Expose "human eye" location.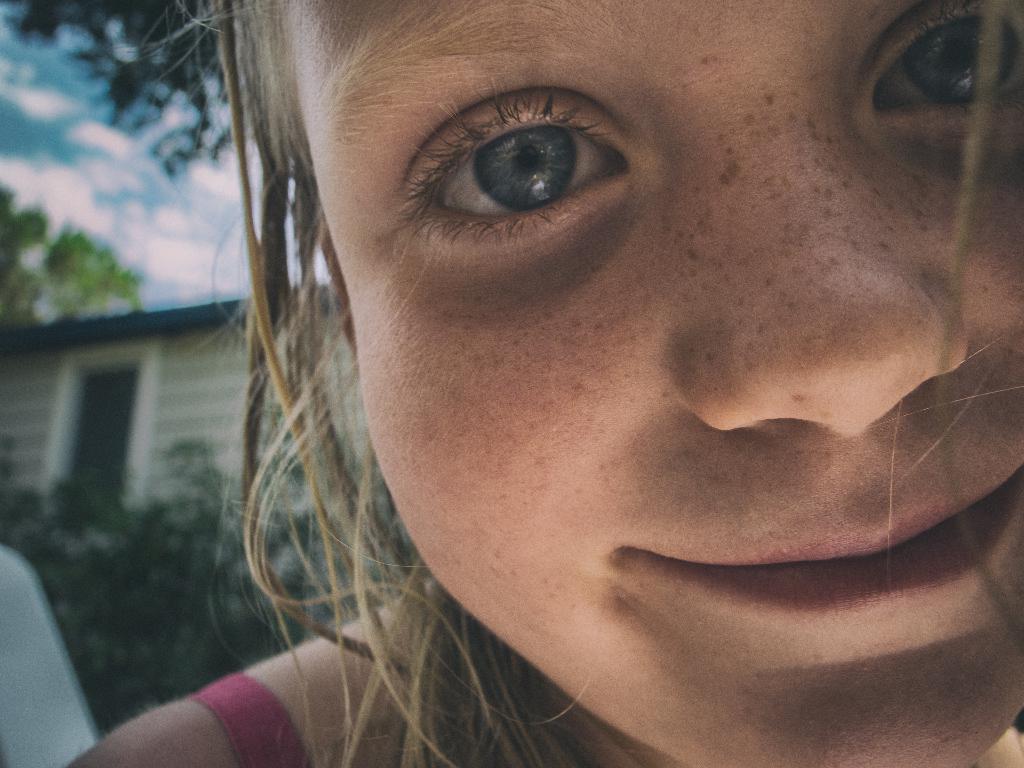
Exposed at (860,5,1023,131).
